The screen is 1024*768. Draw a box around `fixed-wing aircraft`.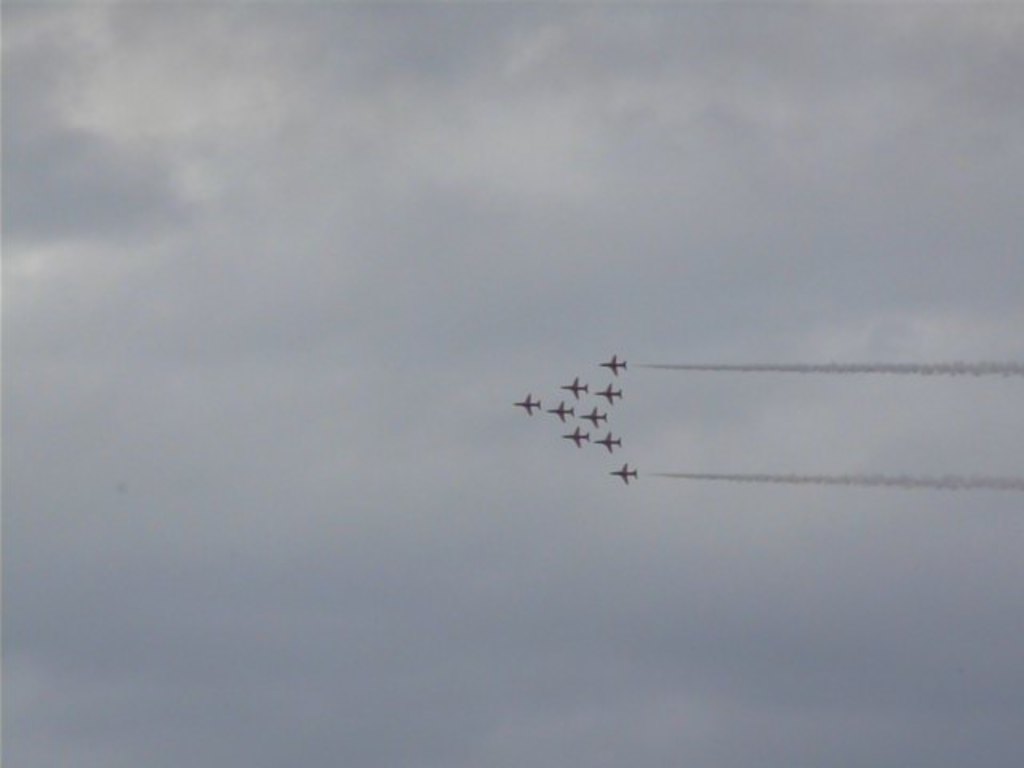
crop(562, 373, 590, 400).
